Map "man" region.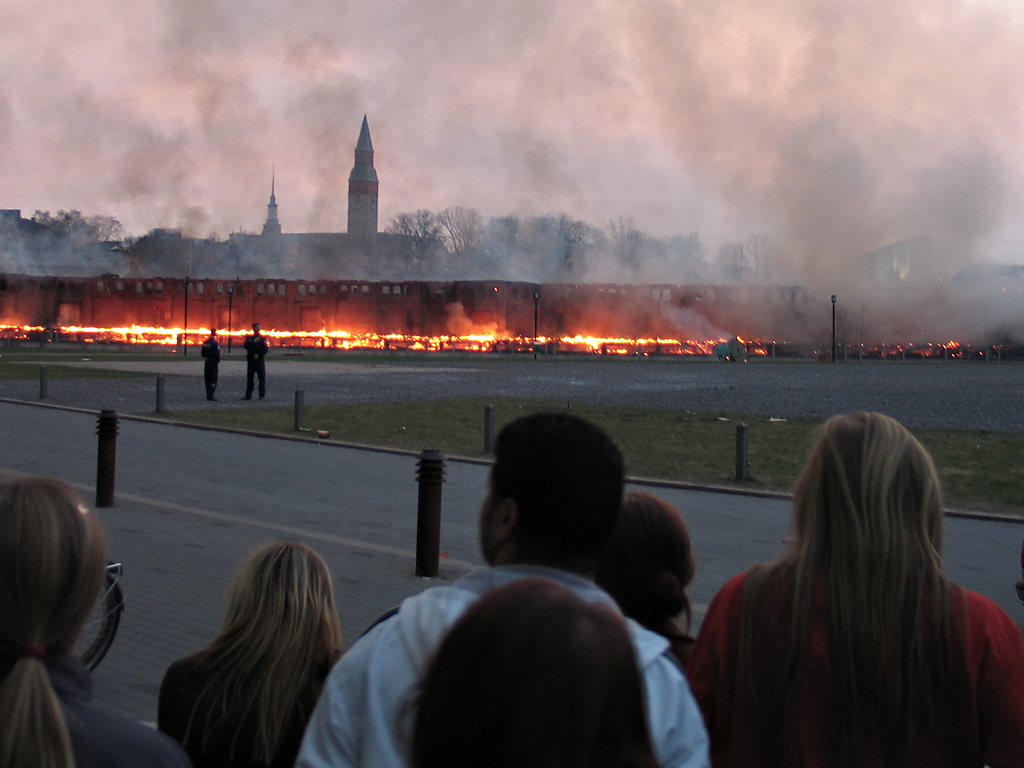
Mapped to (x1=295, y1=416, x2=726, y2=767).
